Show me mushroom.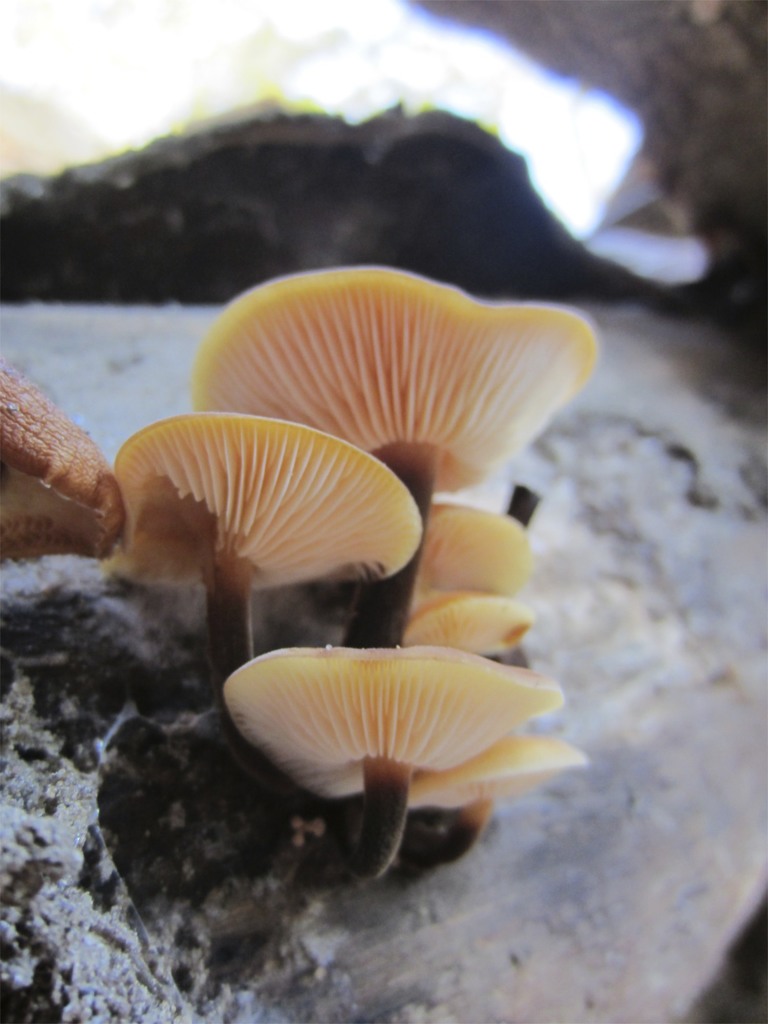
mushroom is here: (x1=0, y1=376, x2=138, y2=601).
